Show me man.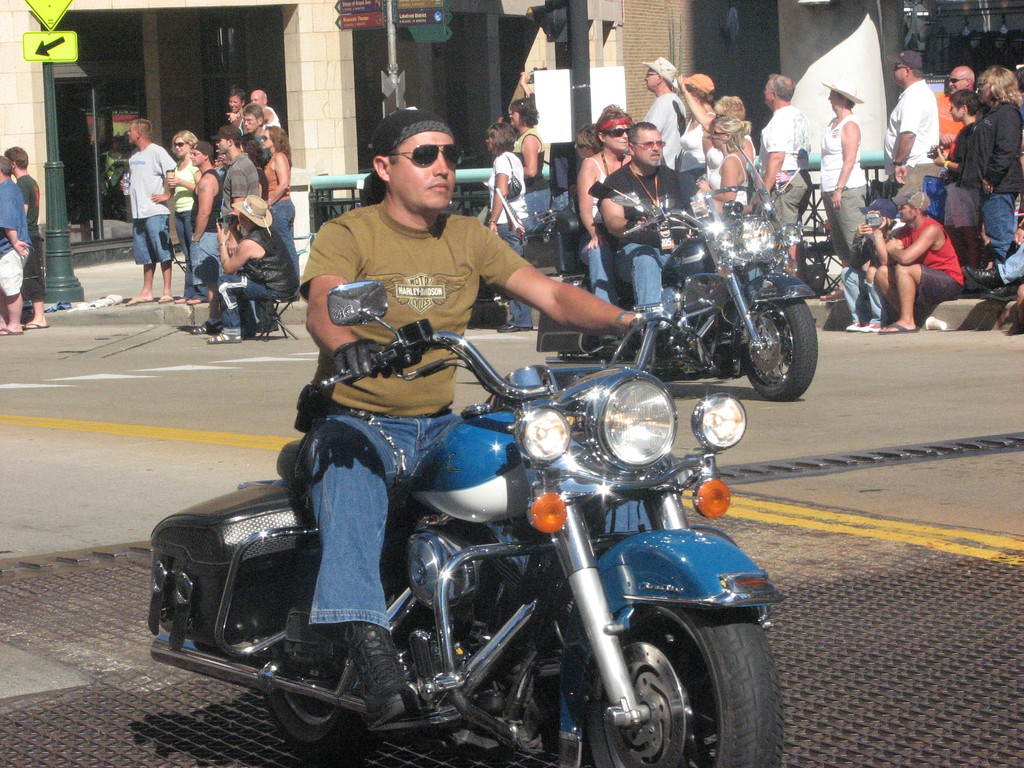
man is here: <box>243,106,272,170</box>.
